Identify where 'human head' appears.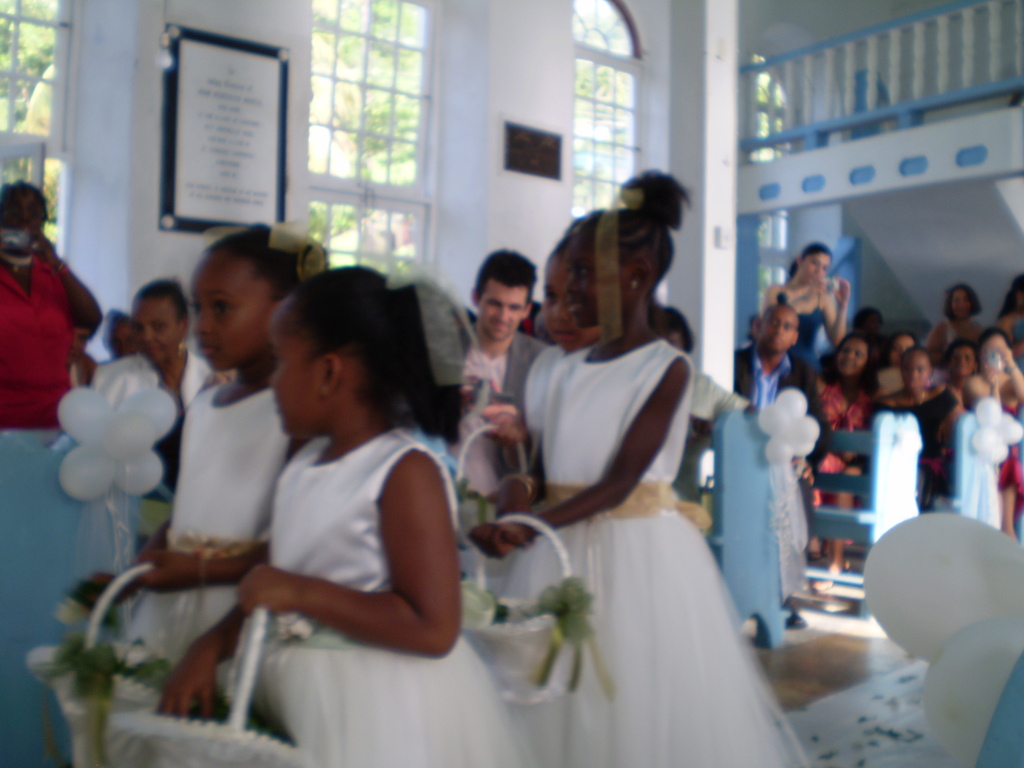
Appears at {"x1": 942, "y1": 282, "x2": 980, "y2": 323}.
